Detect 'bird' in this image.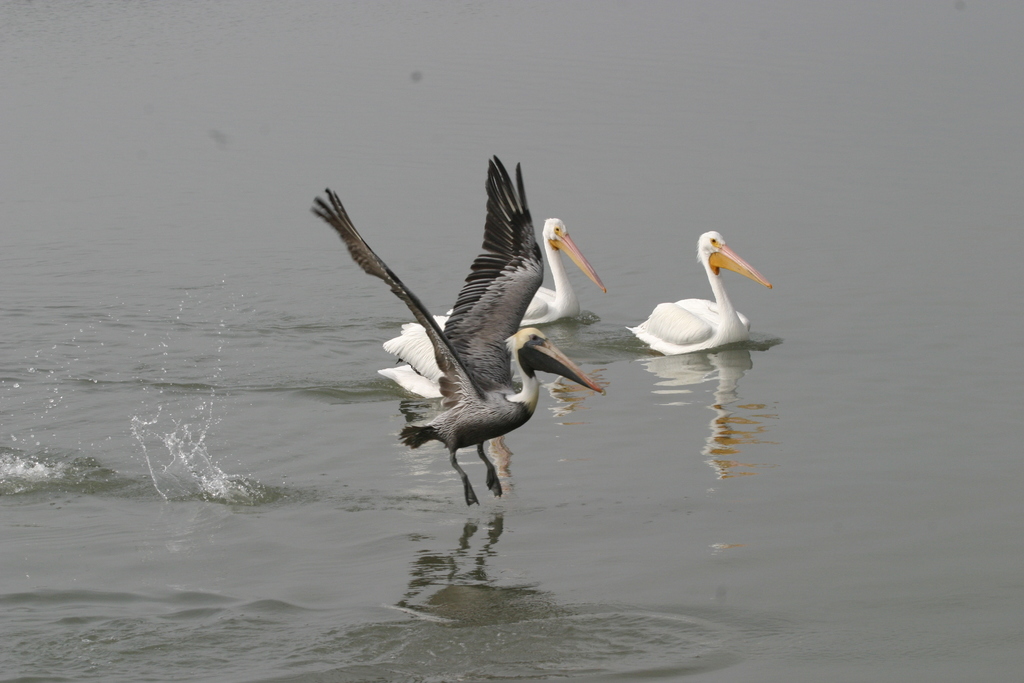
Detection: x1=628, y1=227, x2=776, y2=357.
